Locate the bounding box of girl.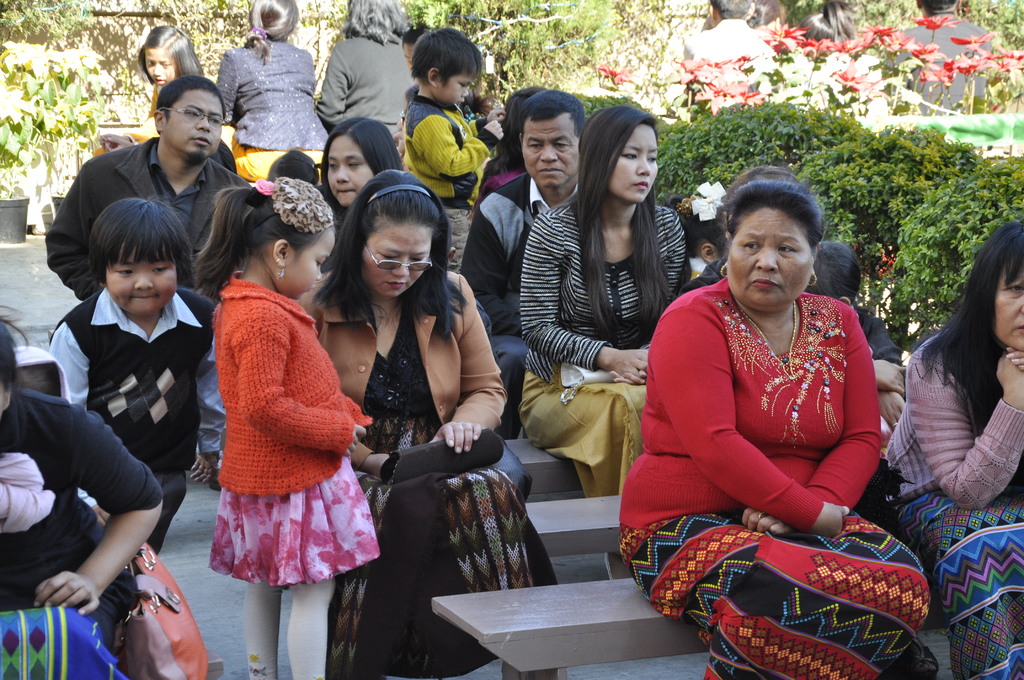
Bounding box: <bbox>675, 180, 728, 280</bbox>.
